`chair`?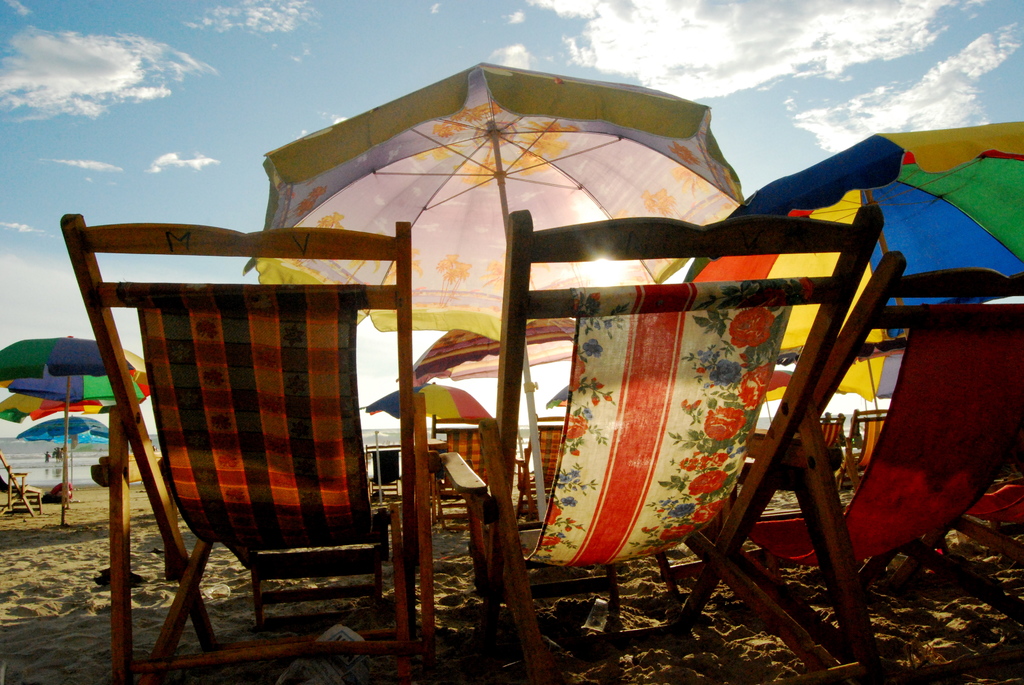
l=439, t=205, r=885, b=684
